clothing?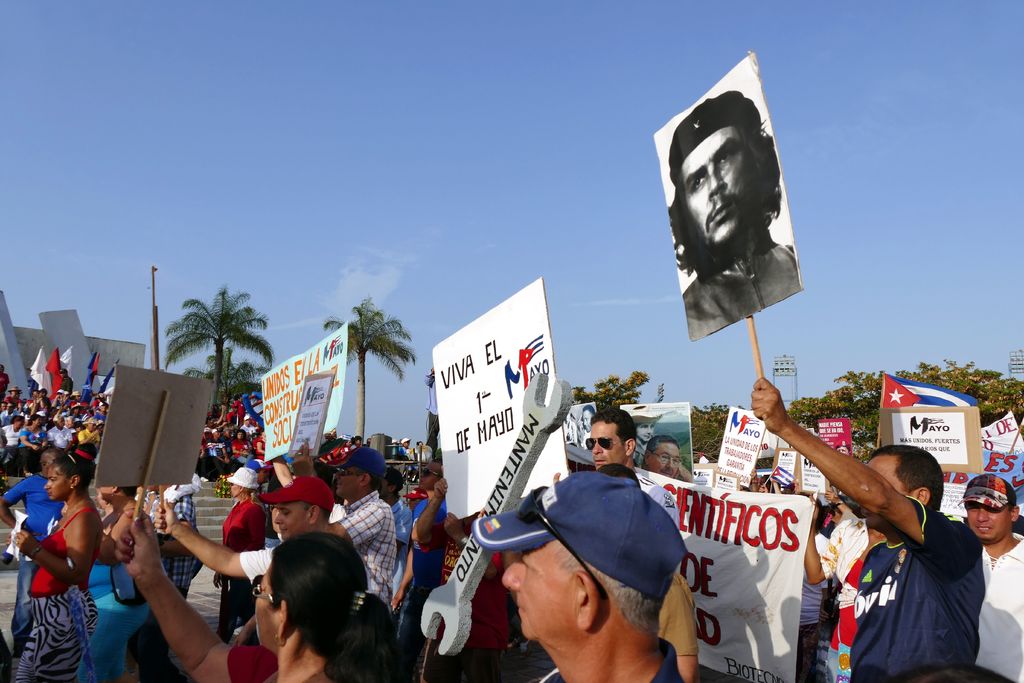
850/491/982/682
